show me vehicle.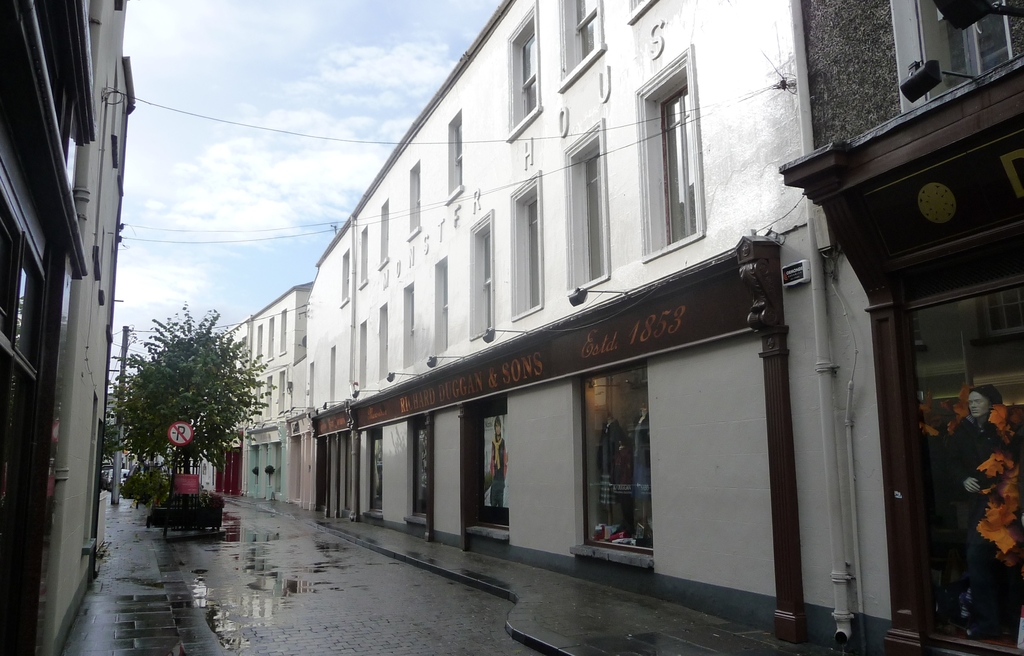
vehicle is here: select_region(102, 467, 131, 490).
